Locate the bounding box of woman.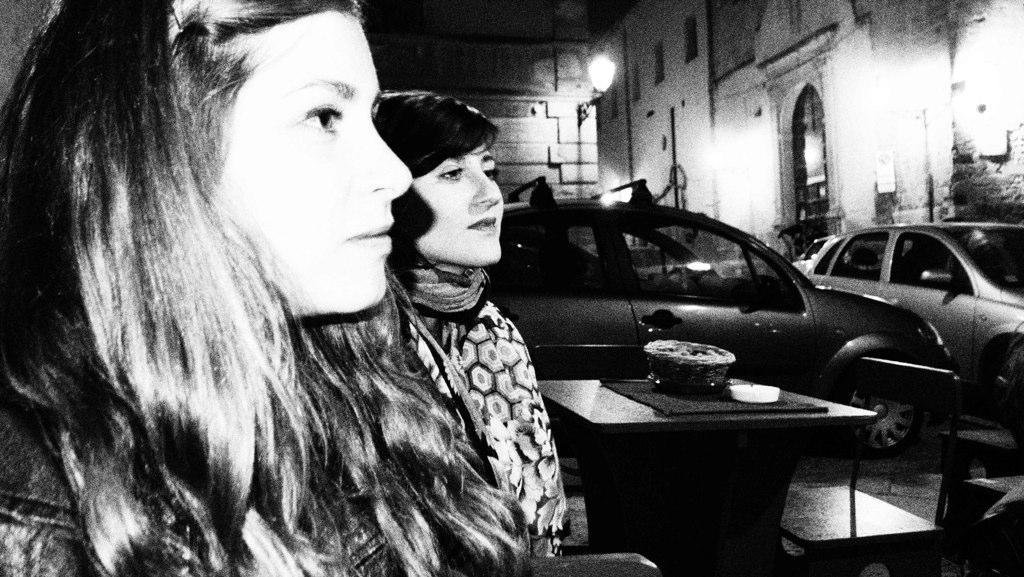
Bounding box: bbox=(378, 88, 565, 576).
